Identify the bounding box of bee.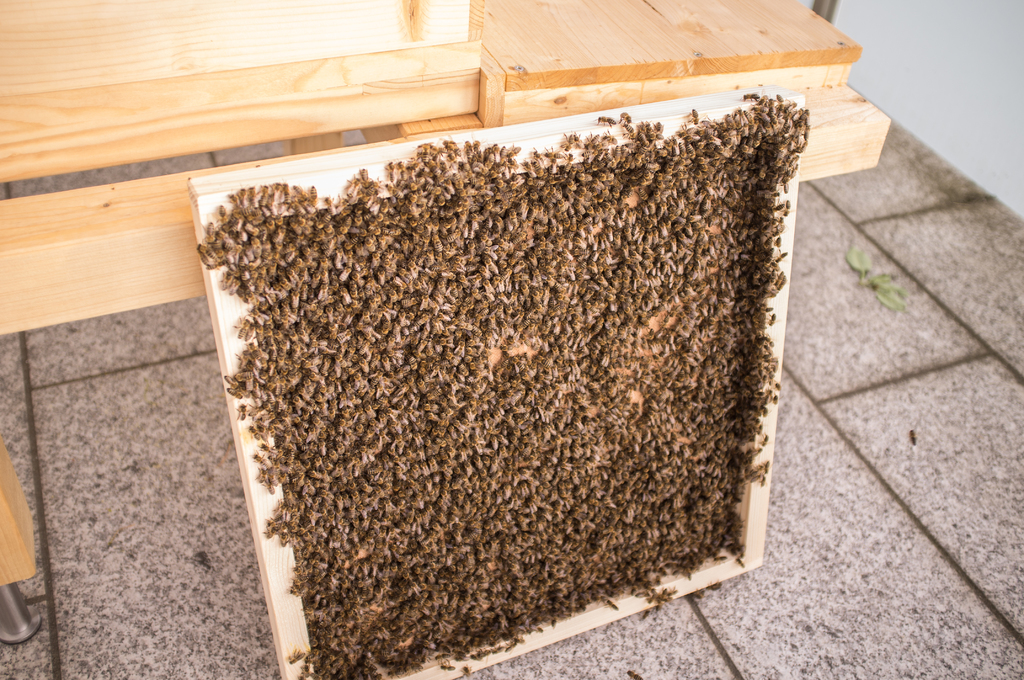
rect(253, 238, 260, 255).
